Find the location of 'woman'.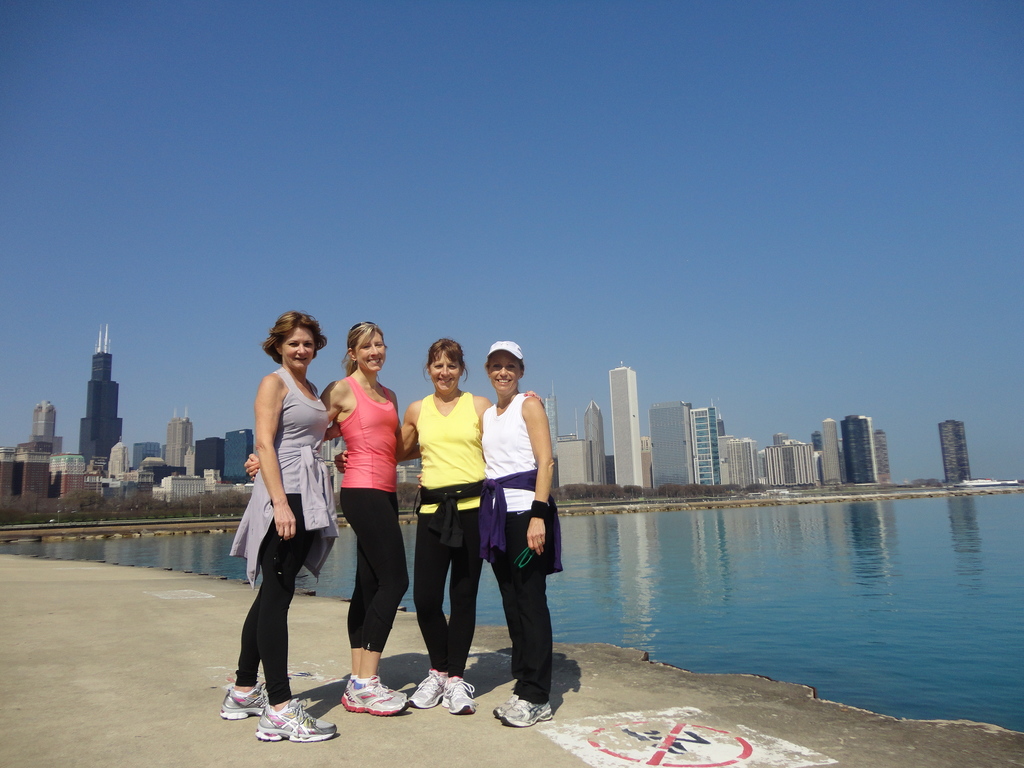
Location: rect(477, 338, 564, 729).
